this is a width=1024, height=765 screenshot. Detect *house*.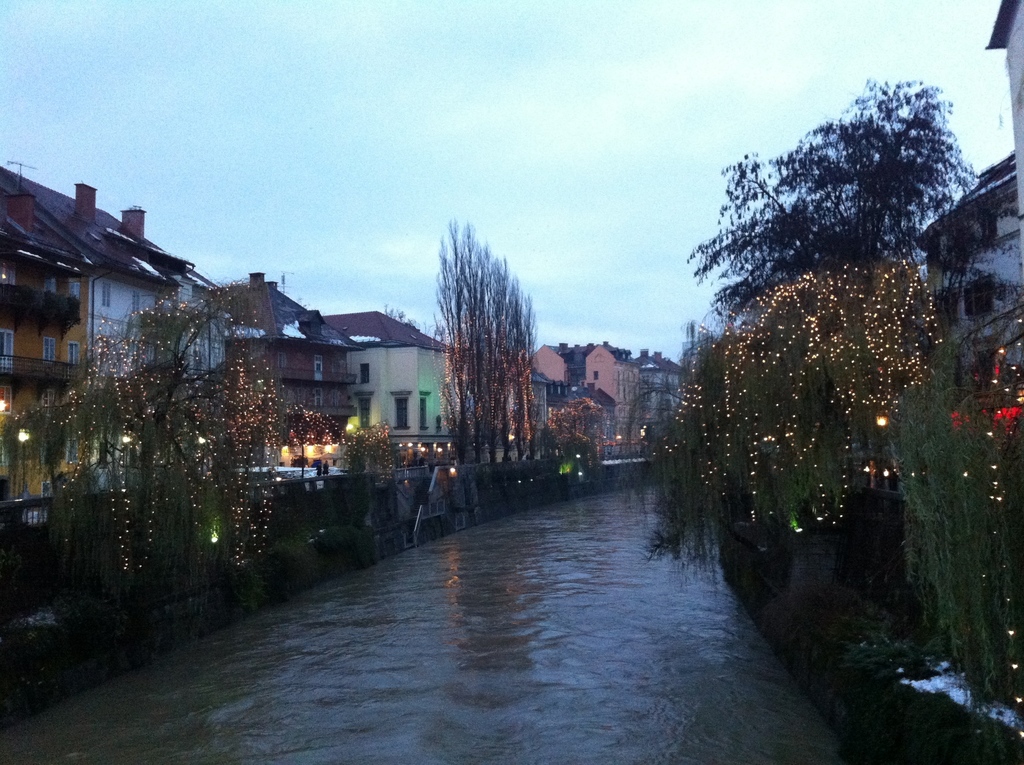
pyautogui.locateOnScreen(316, 302, 497, 456).
